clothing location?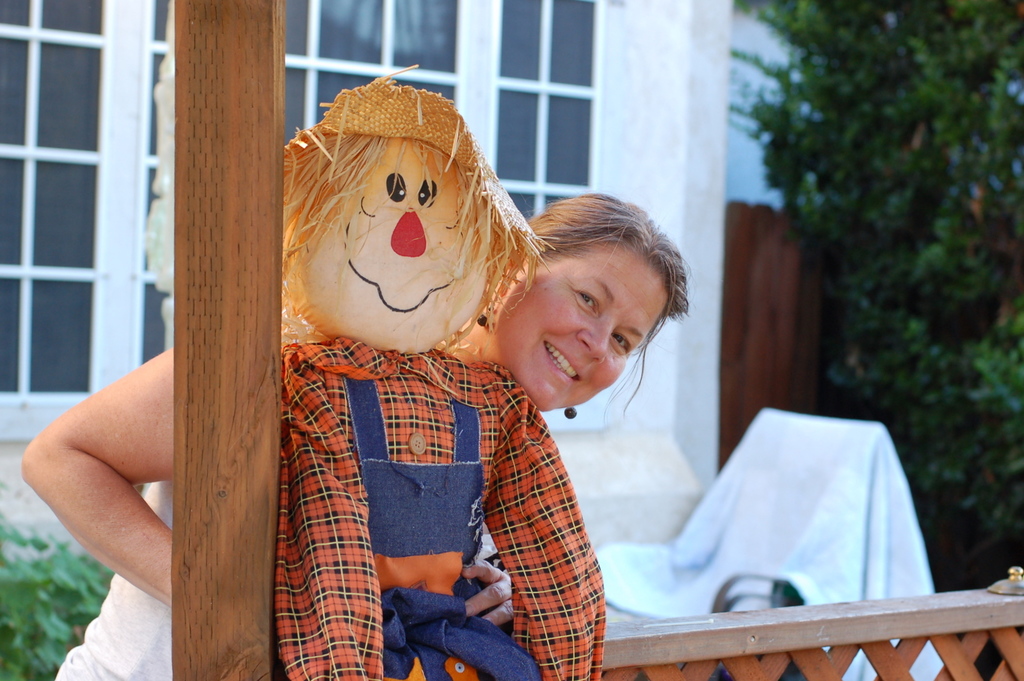
(58, 479, 173, 680)
